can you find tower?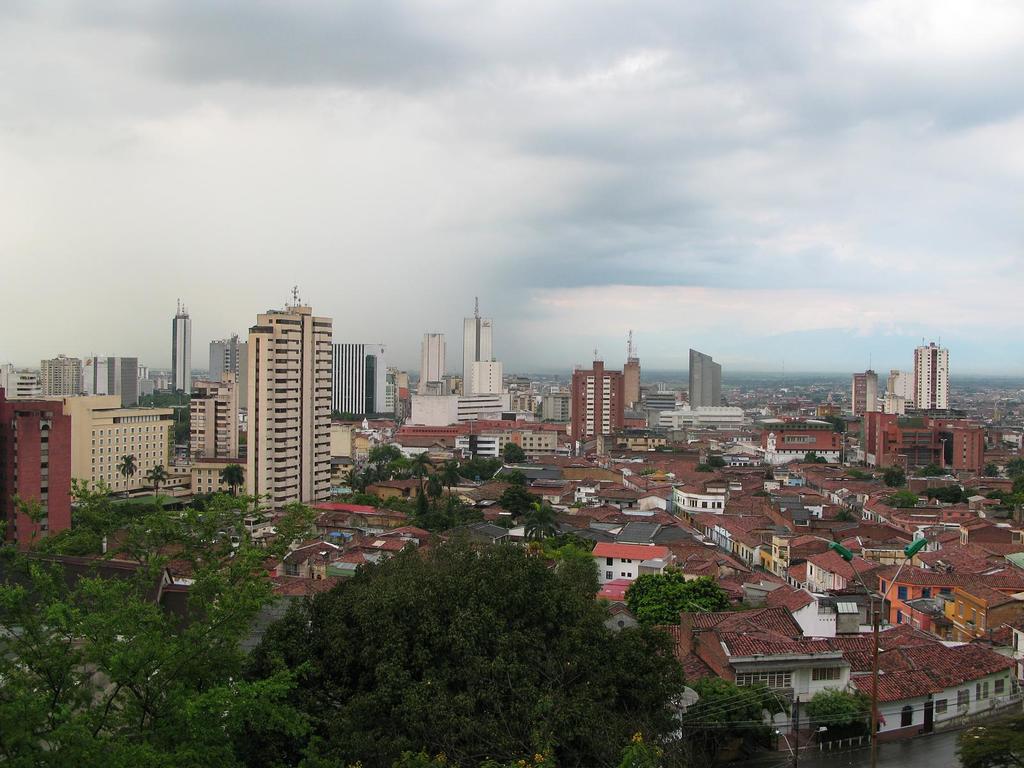
Yes, bounding box: 196/371/244/457.
